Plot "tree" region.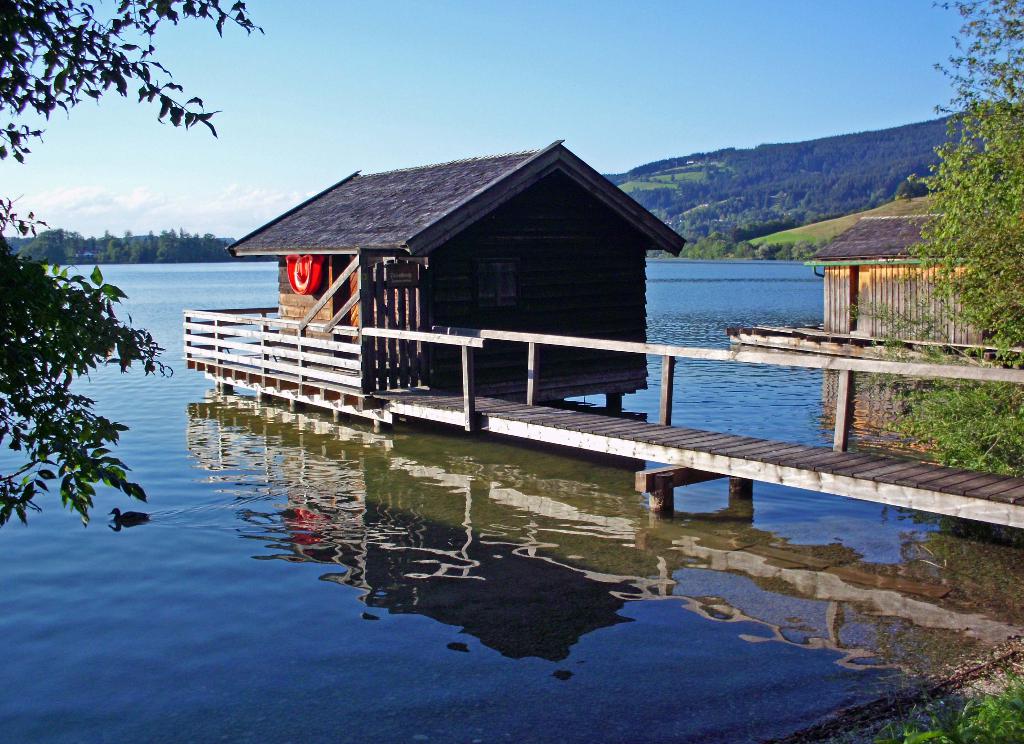
Plotted at <region>853, 0, 1023, 482</region>.
